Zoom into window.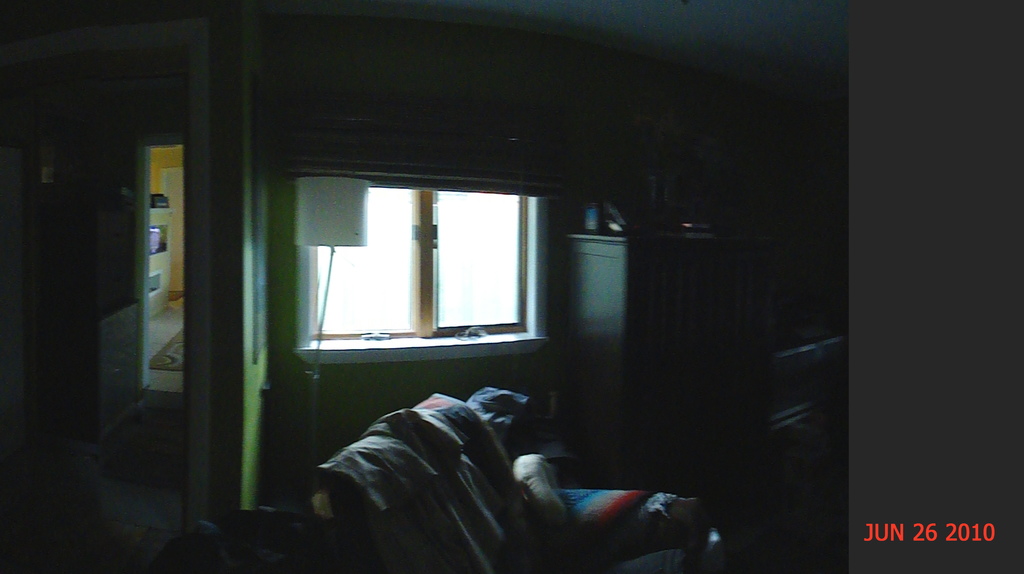
Zoom target: detection(271, 177, 596, 355).
